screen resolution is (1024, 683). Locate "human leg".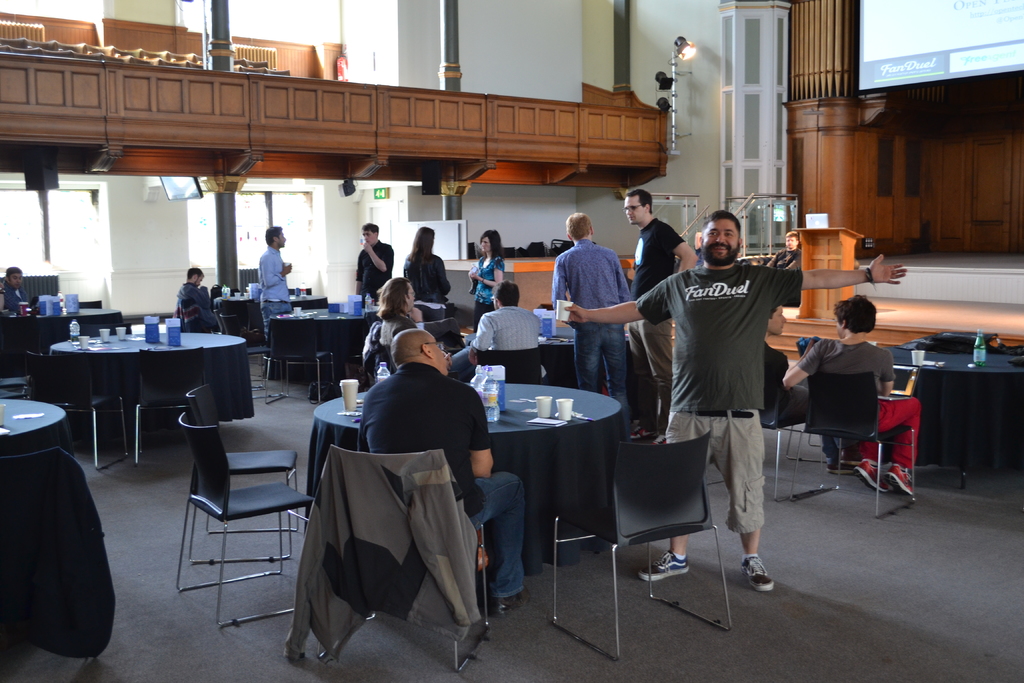
<bbox>604, 330, 628, 438</bbox>.
